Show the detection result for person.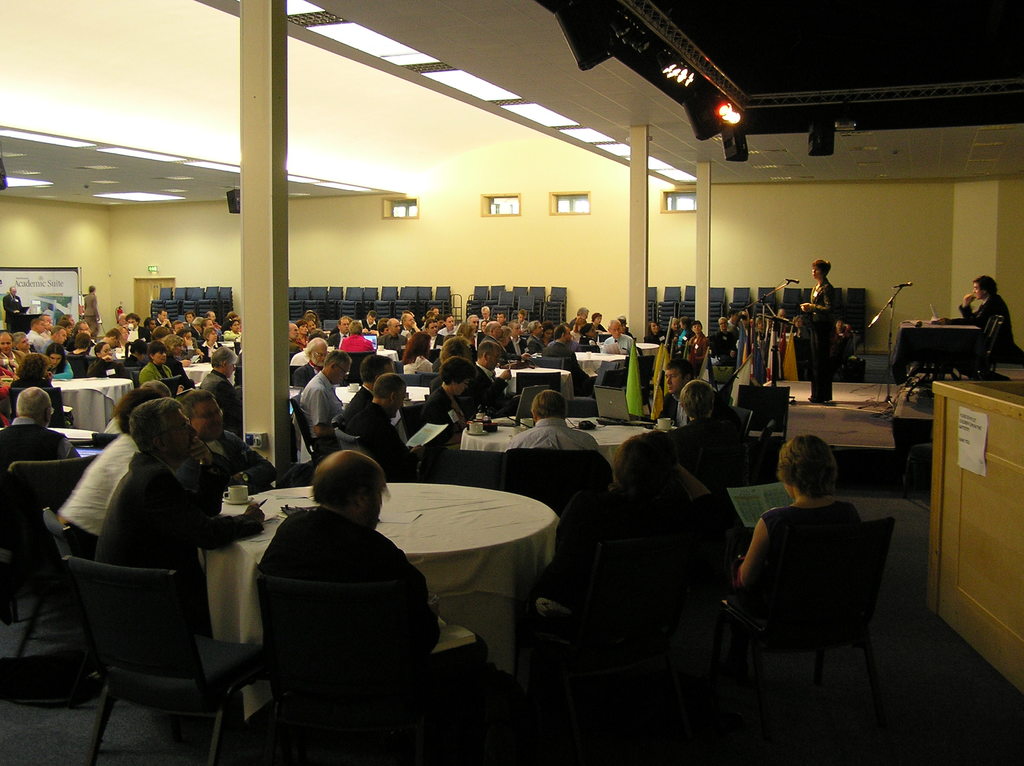
249,447,470,756.
